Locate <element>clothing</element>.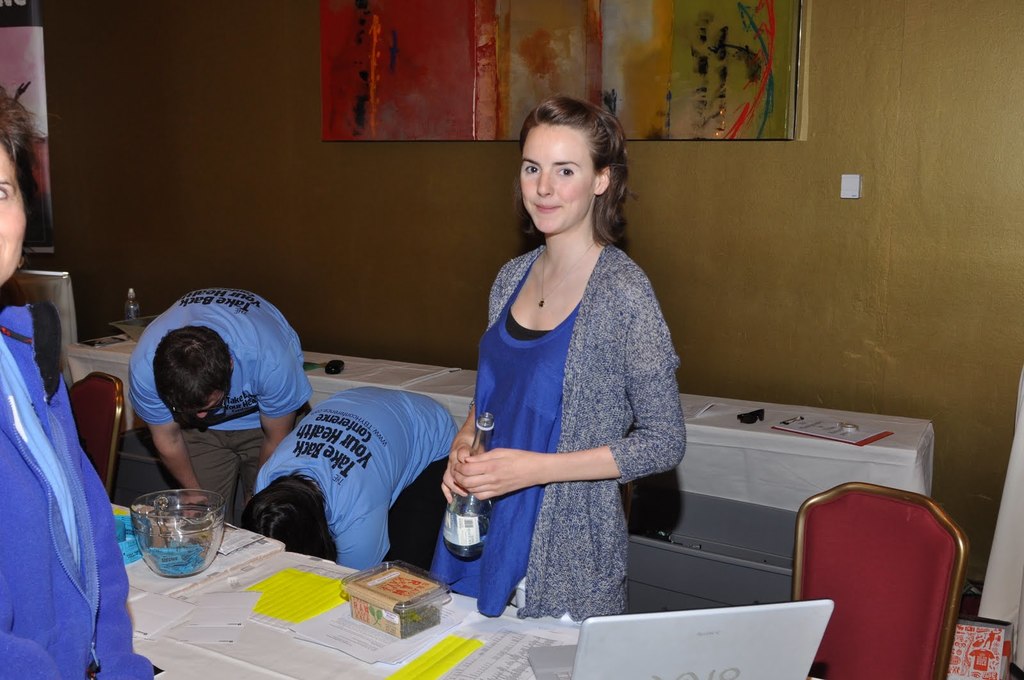
Bounding box: {"left": 253, "top": 383, "right": 460, "bottom": 562}.
